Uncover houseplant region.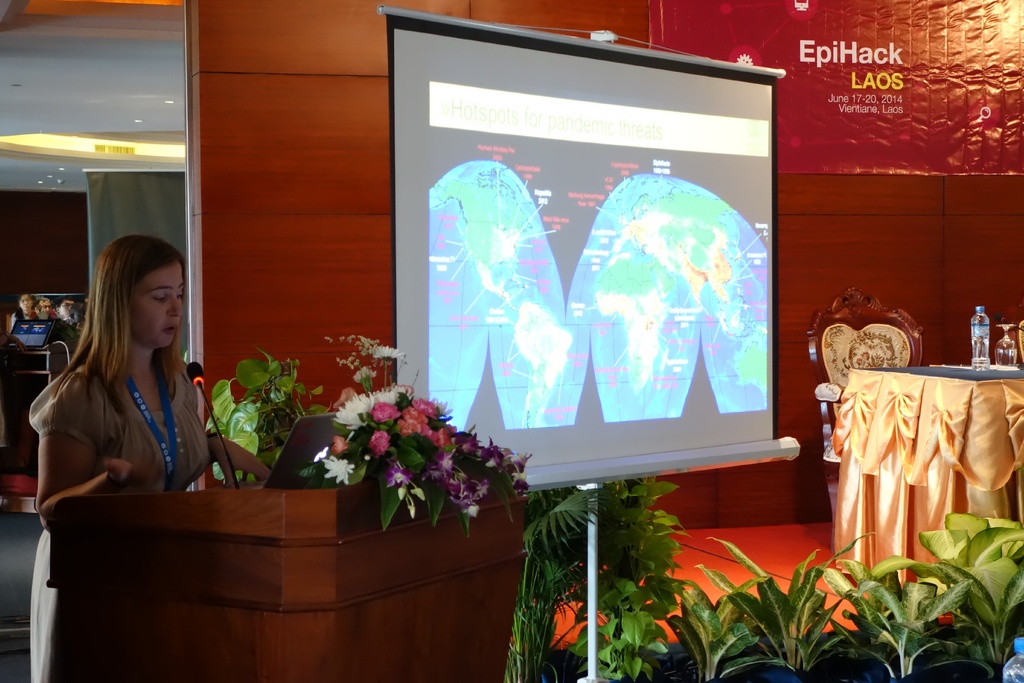
Uncovered: 209,349,330,483.
